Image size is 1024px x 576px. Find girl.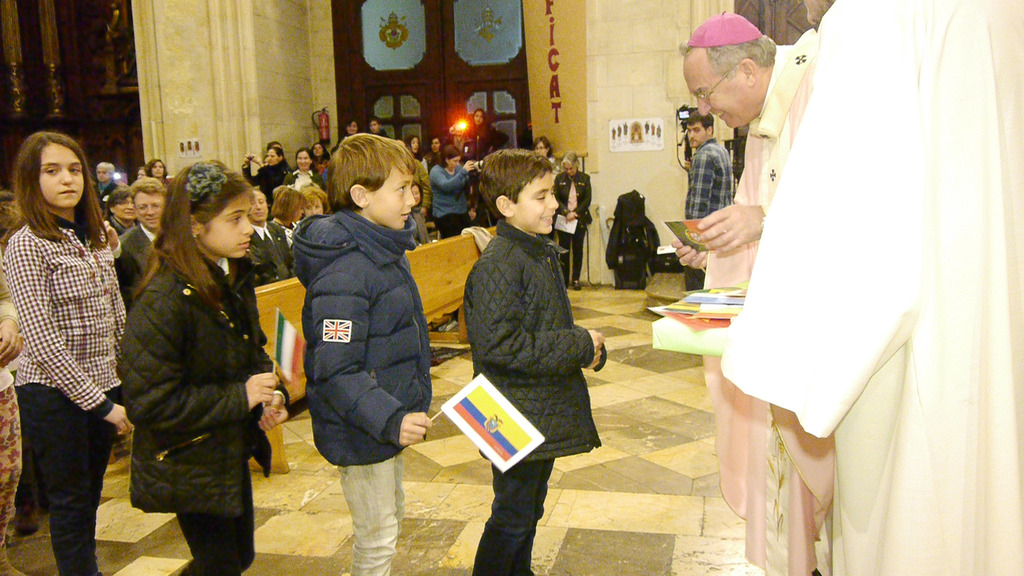
(left=3, top=129, right=134, bottom=575).
